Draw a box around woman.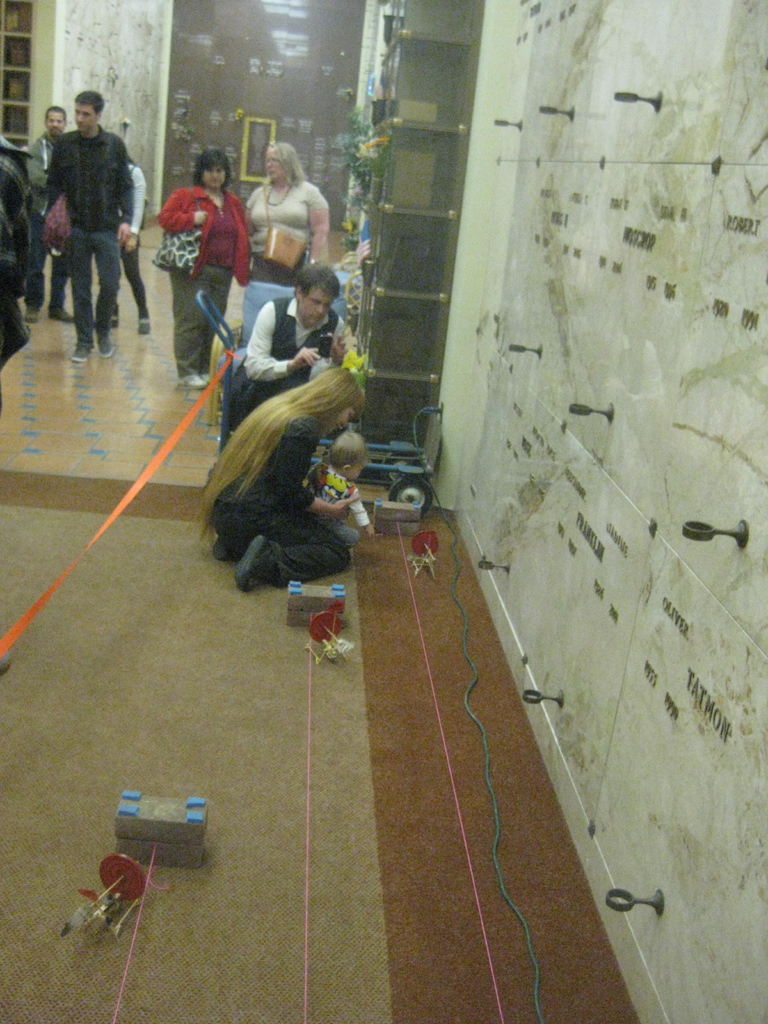
[left=166, top=145, right=255, bottom=388].
